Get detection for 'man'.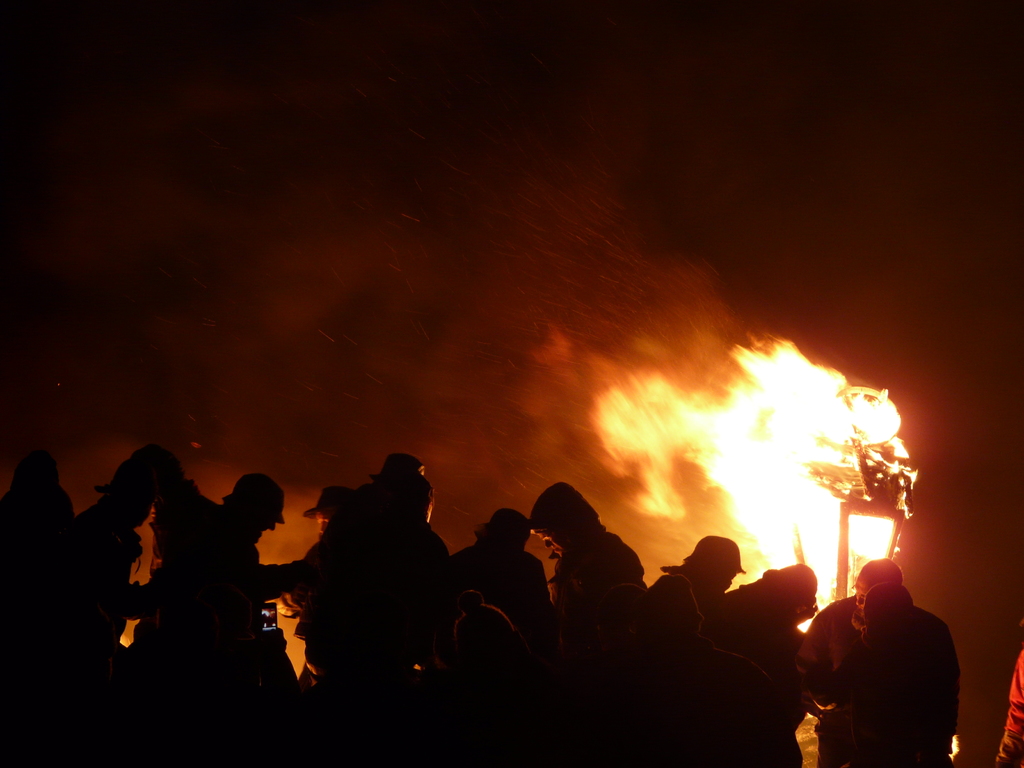
Detection: {"left": 220, "top": 472, "right": 306, "bottom": 765}.
